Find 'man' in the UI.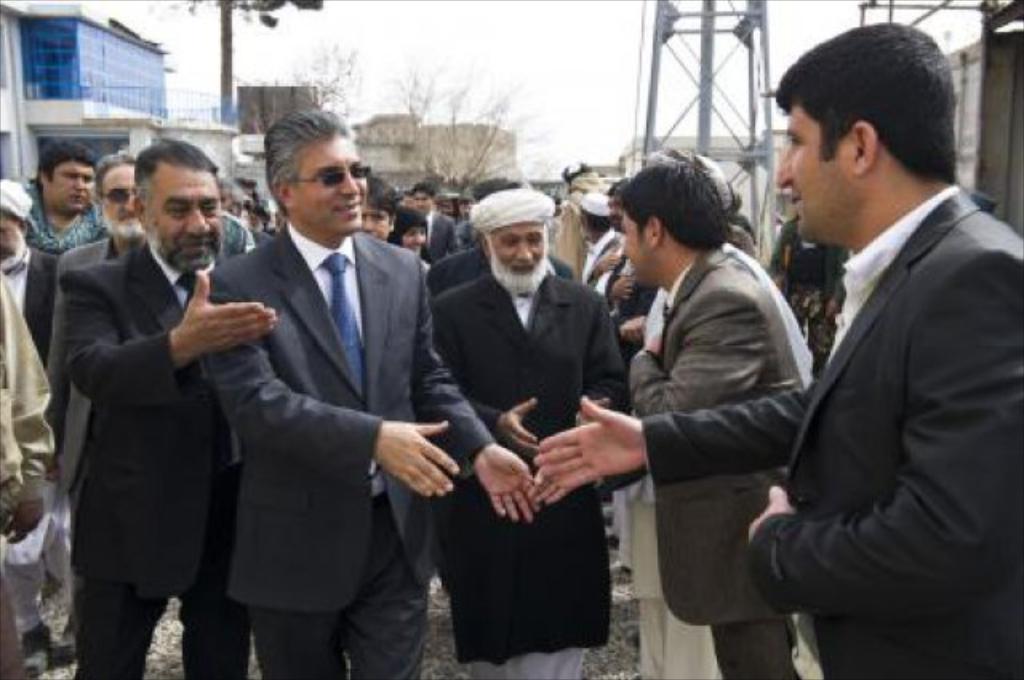
UI element at (left=0, top=178, right=59, bottom=374).
